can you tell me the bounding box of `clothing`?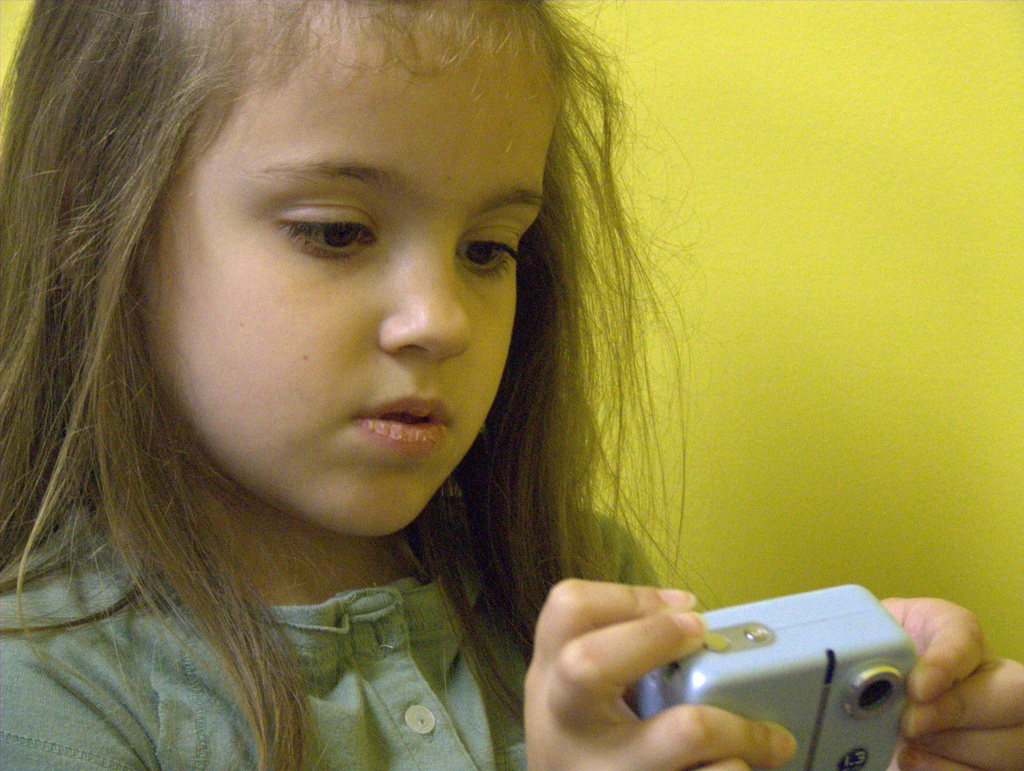
detection(0, 498, 659, 761).
